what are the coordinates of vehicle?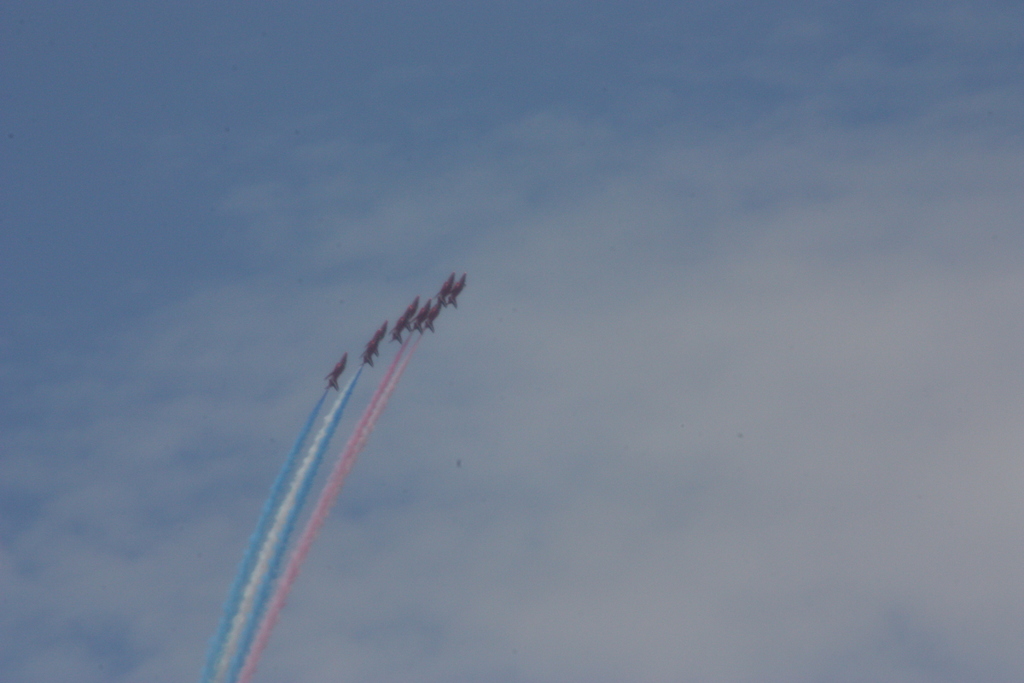
[386, 310, 404, 348].
